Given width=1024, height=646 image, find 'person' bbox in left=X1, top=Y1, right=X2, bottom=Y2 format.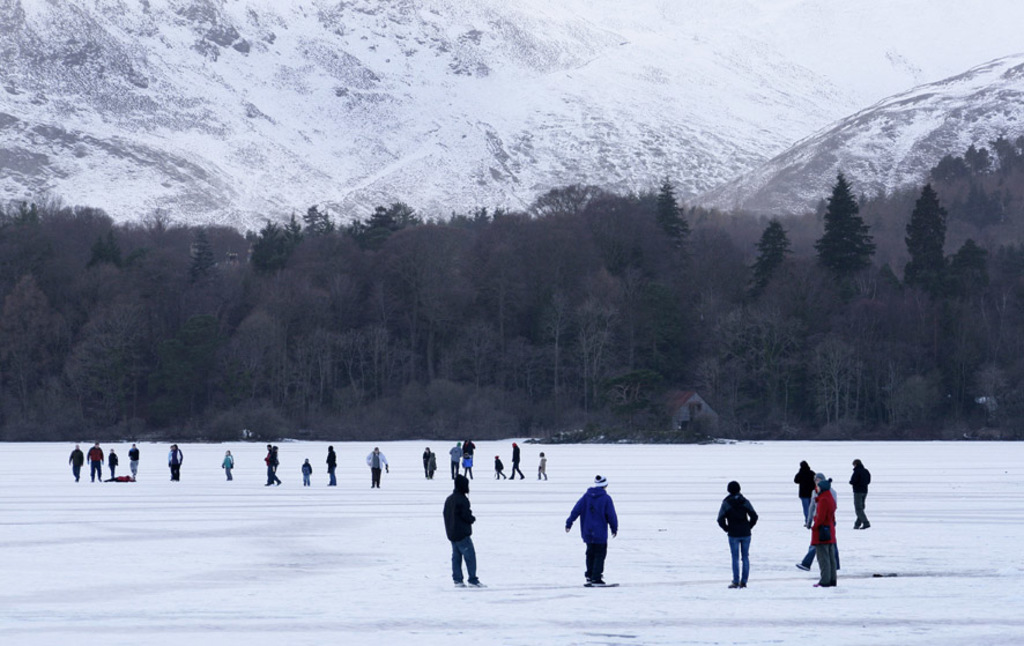
left=451, top=444, right=459, bottom=475.
